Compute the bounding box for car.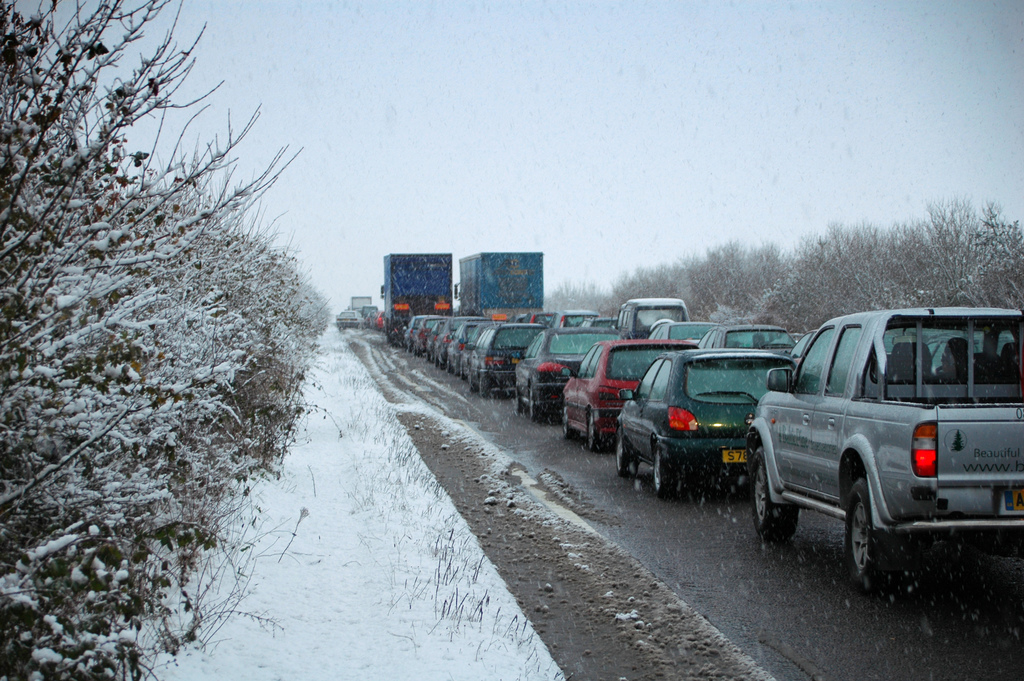
bbox=(654, 324, 717, 343).
